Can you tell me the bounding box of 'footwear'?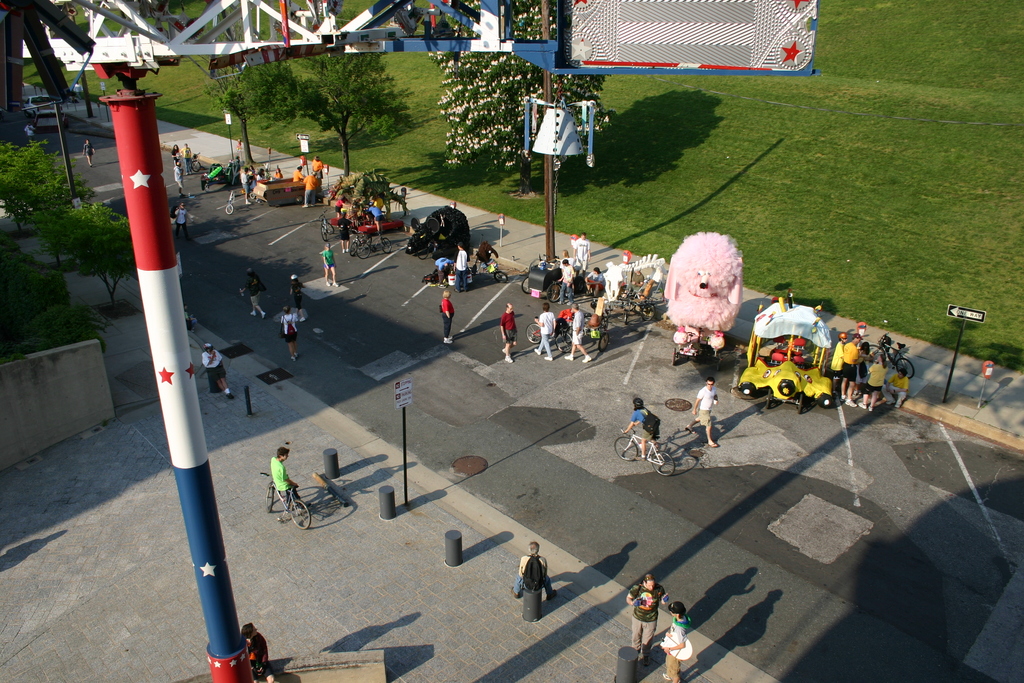
(845, 398, 858, 406).
